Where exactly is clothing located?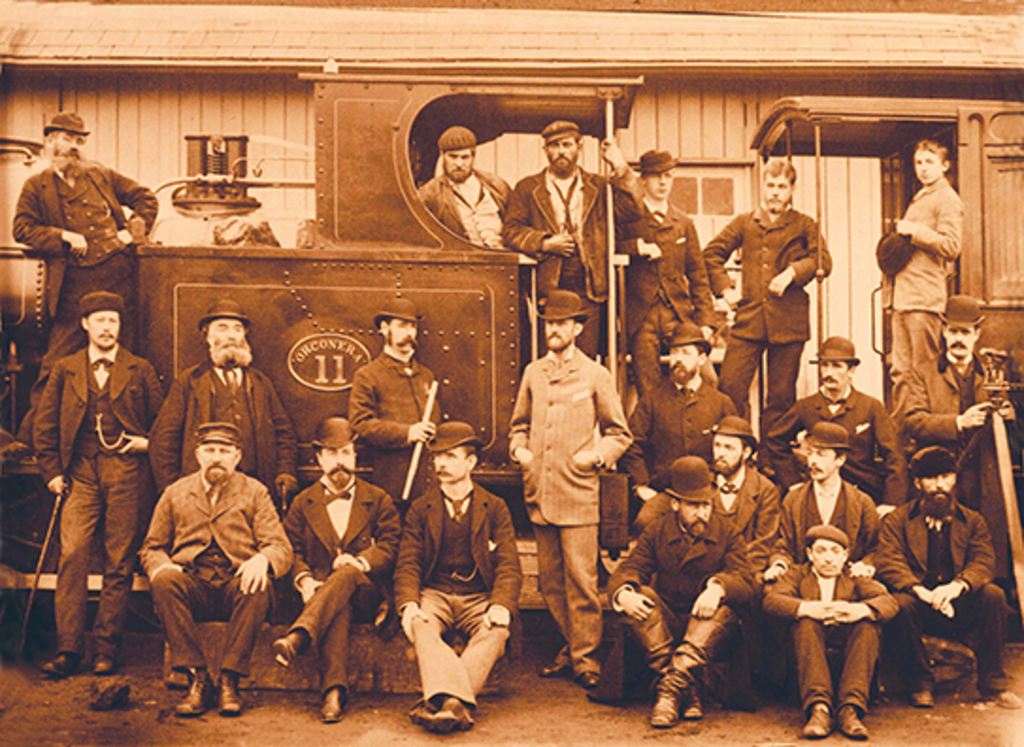
Its bounding box is pyautogui.locateOnScreen(783, 477, 881, 568).
